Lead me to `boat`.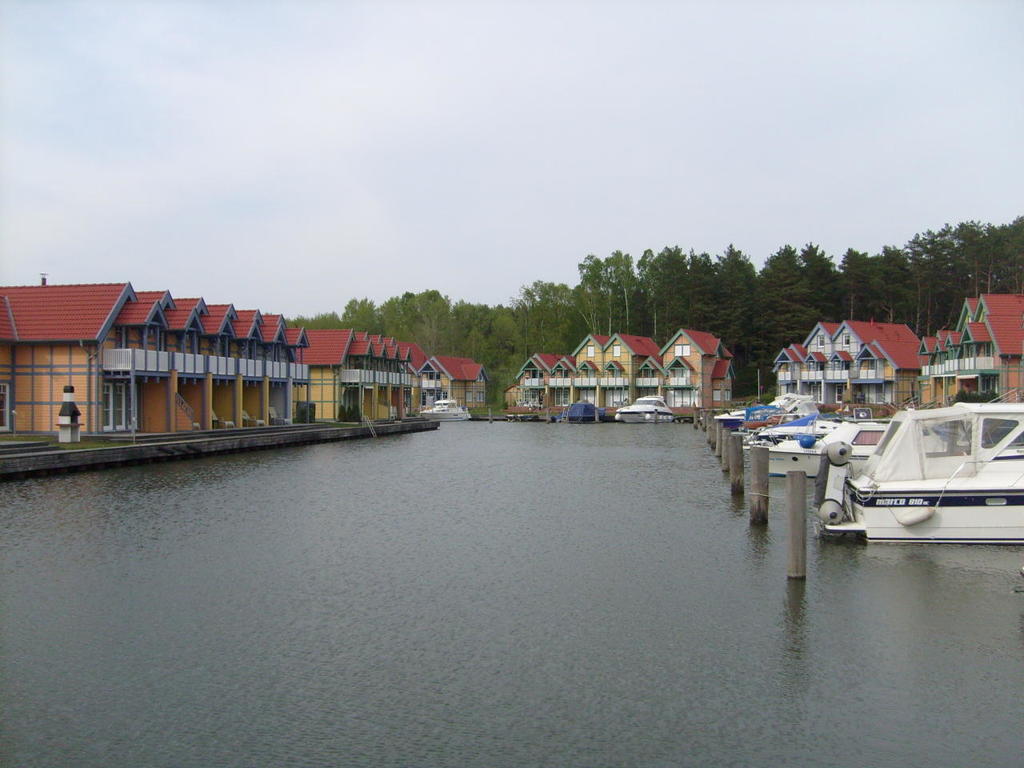
Lead to crop(830, 387, 1023, 541).
